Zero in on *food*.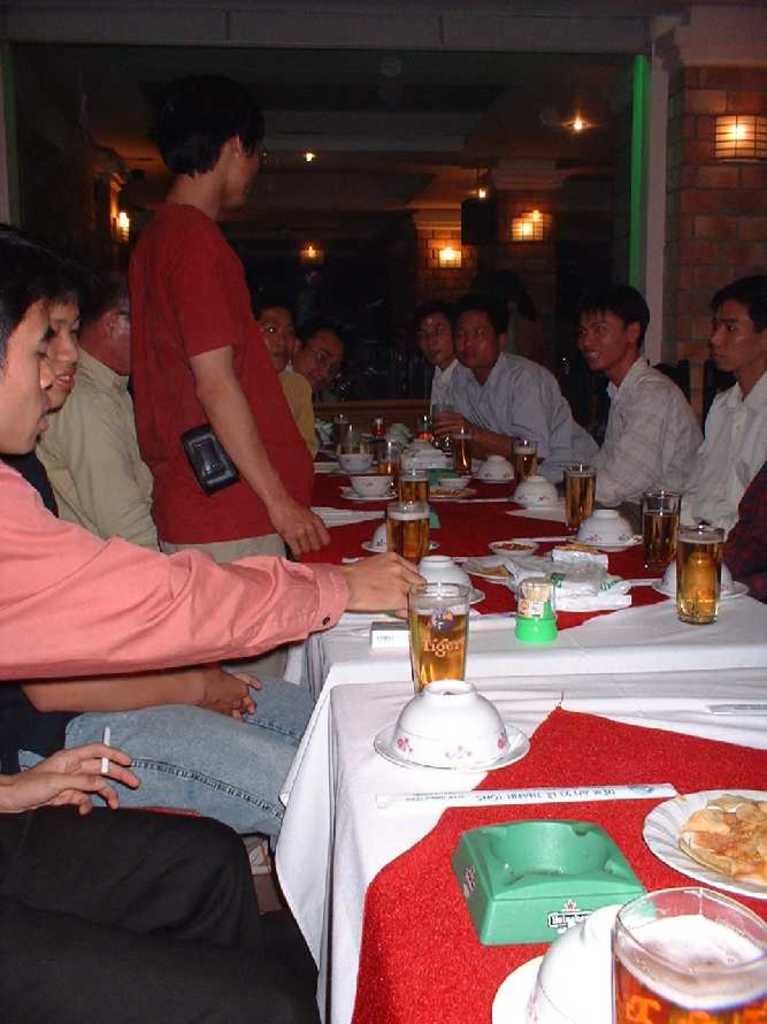
Zeroed in: <box>305,448,340,466</box>.
